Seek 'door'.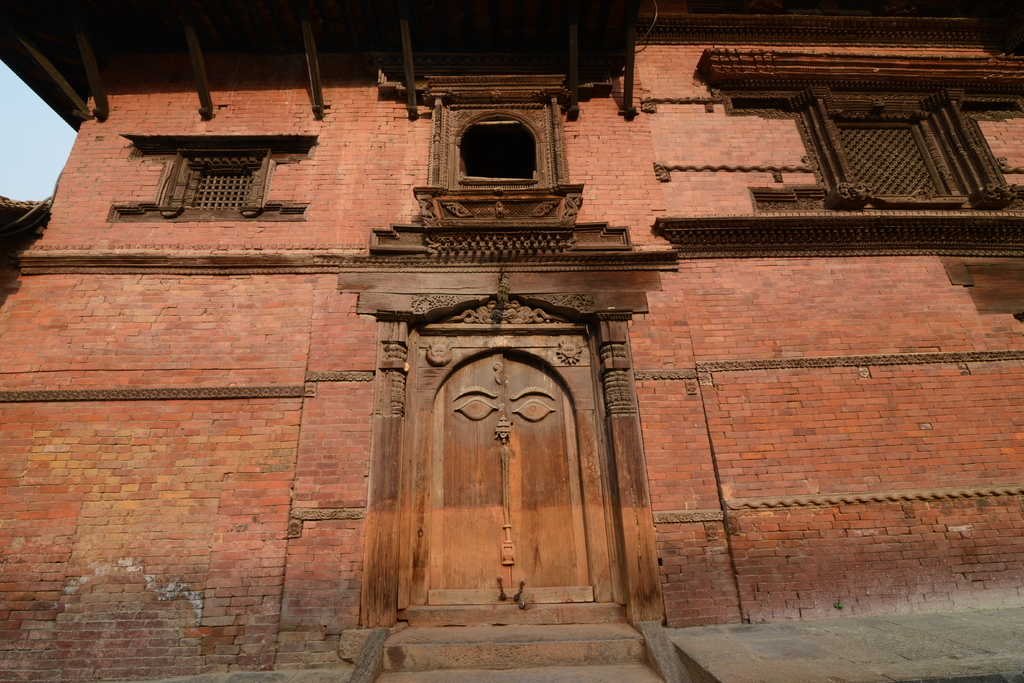
box(426, 349, 591, 608).
